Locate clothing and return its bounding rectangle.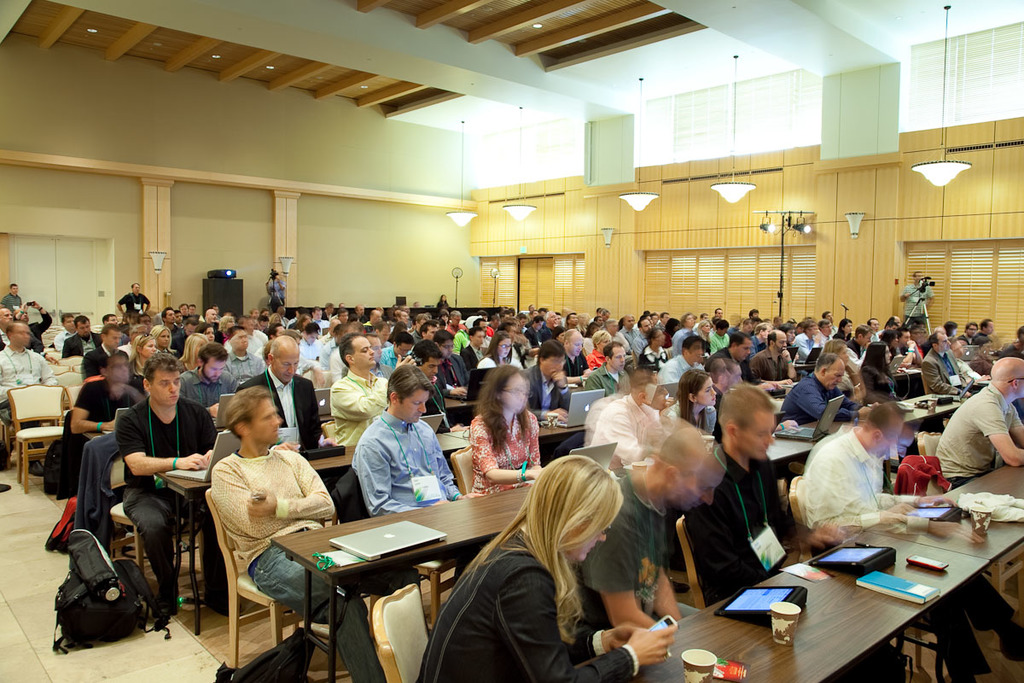
[x1=787, y1=361, x2=836, y2=435].
